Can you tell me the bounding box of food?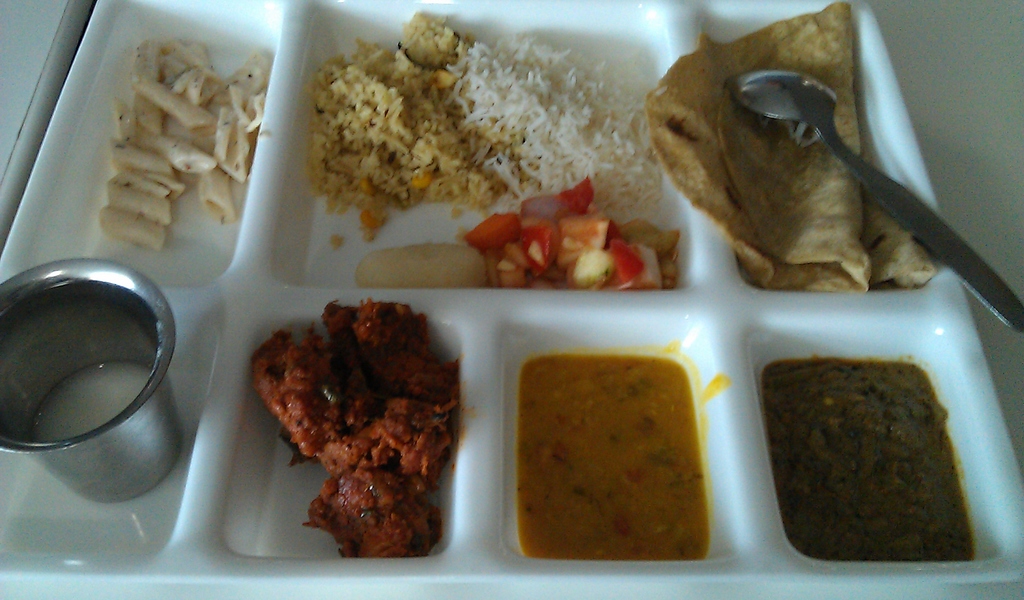
643, 4, 856, 290.
